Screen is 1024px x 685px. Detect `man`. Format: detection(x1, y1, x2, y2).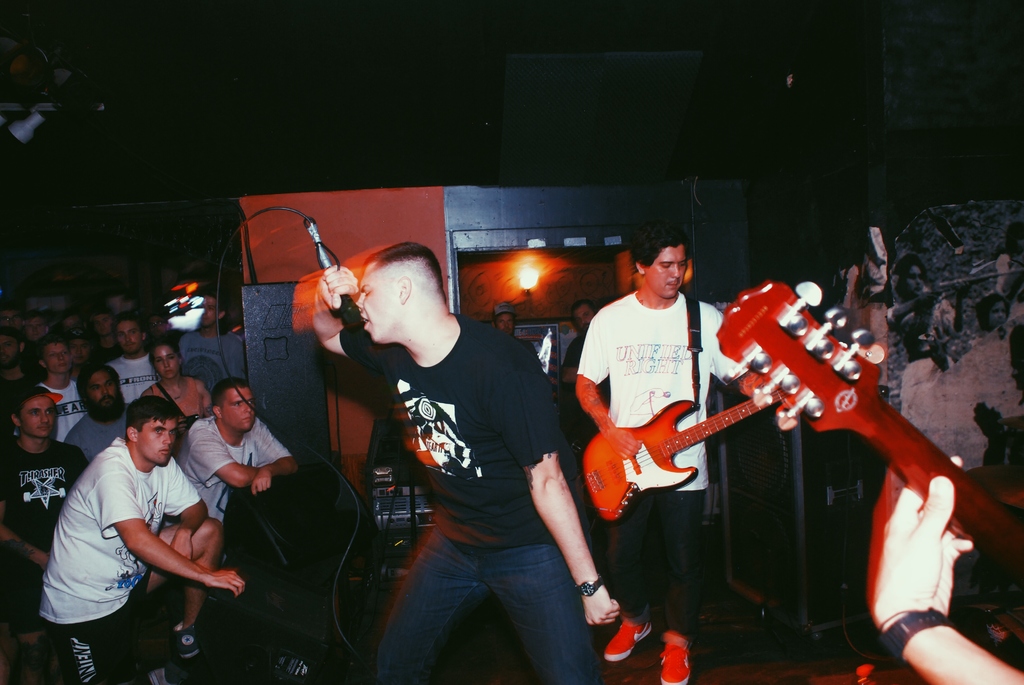
detection(0, 327, 37, 404).
